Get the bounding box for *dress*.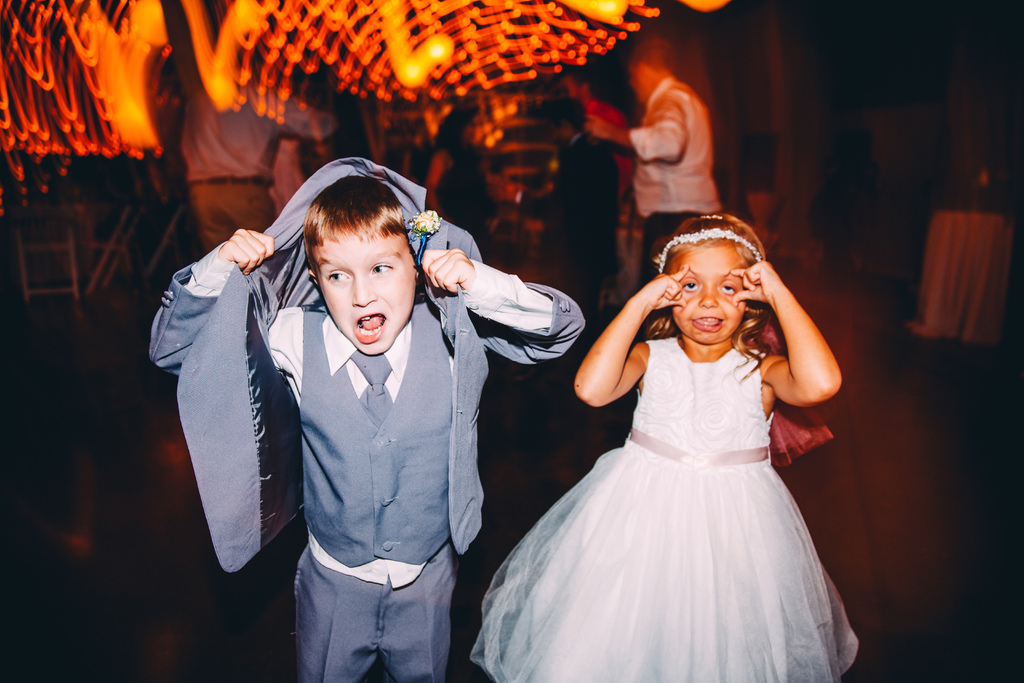
bbox=[471, 324, 869, 682].
